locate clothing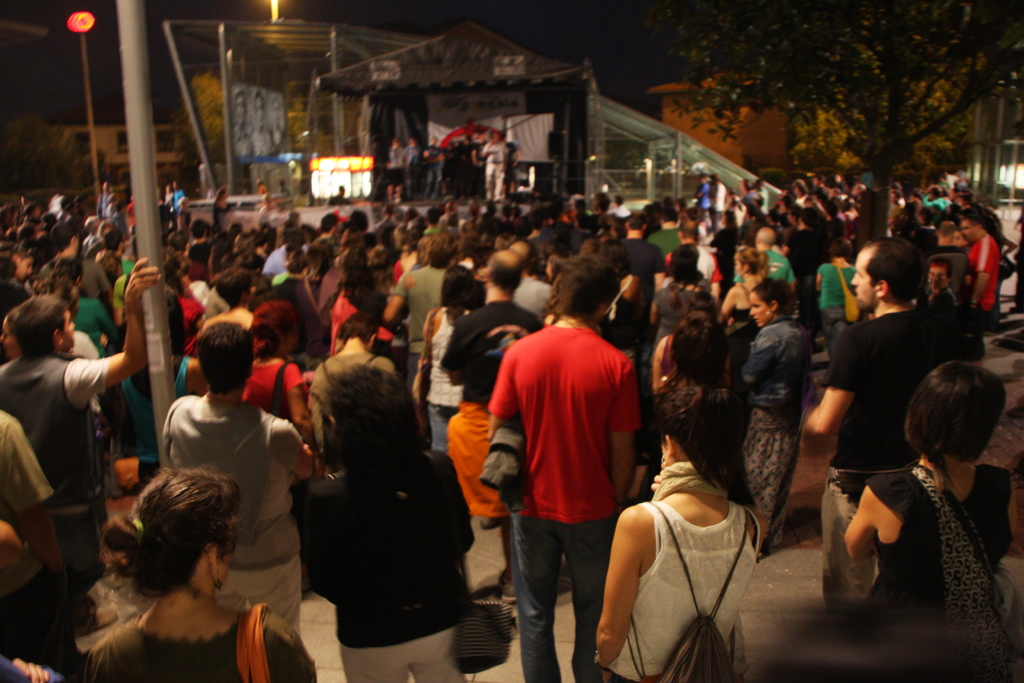
[601, 457, 761, 682]
